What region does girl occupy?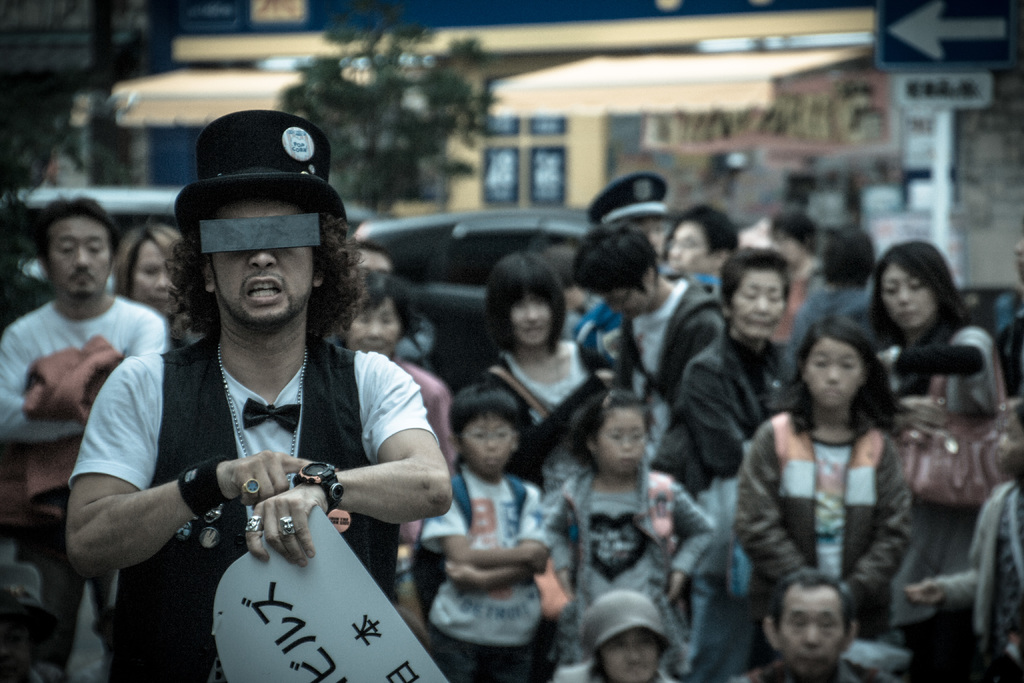
878/251/996/579.
